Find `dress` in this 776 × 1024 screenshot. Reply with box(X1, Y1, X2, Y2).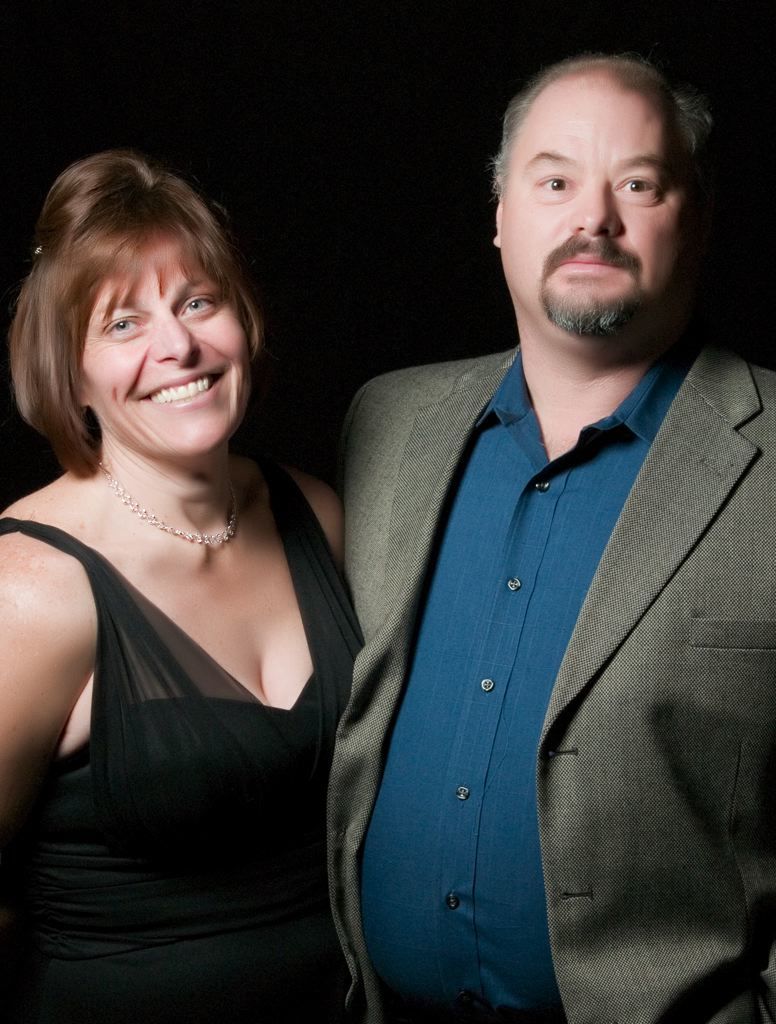
box(31, 409, 365, 993).
